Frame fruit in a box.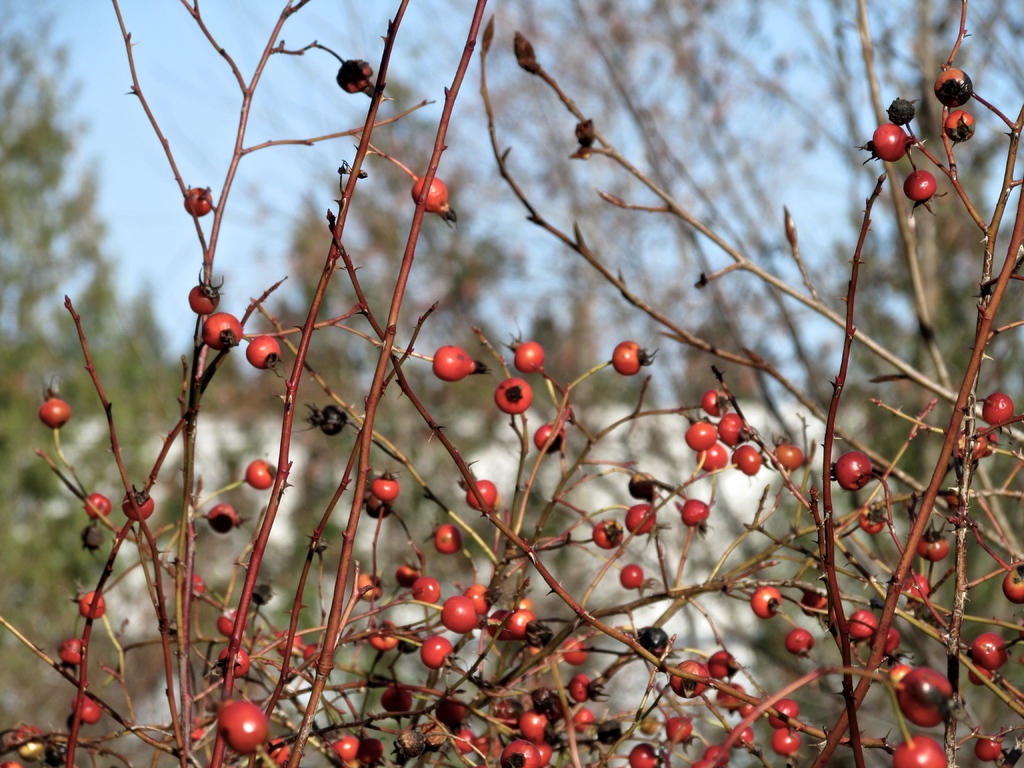
x1=628 y1=504 x2=669 y2=532.
